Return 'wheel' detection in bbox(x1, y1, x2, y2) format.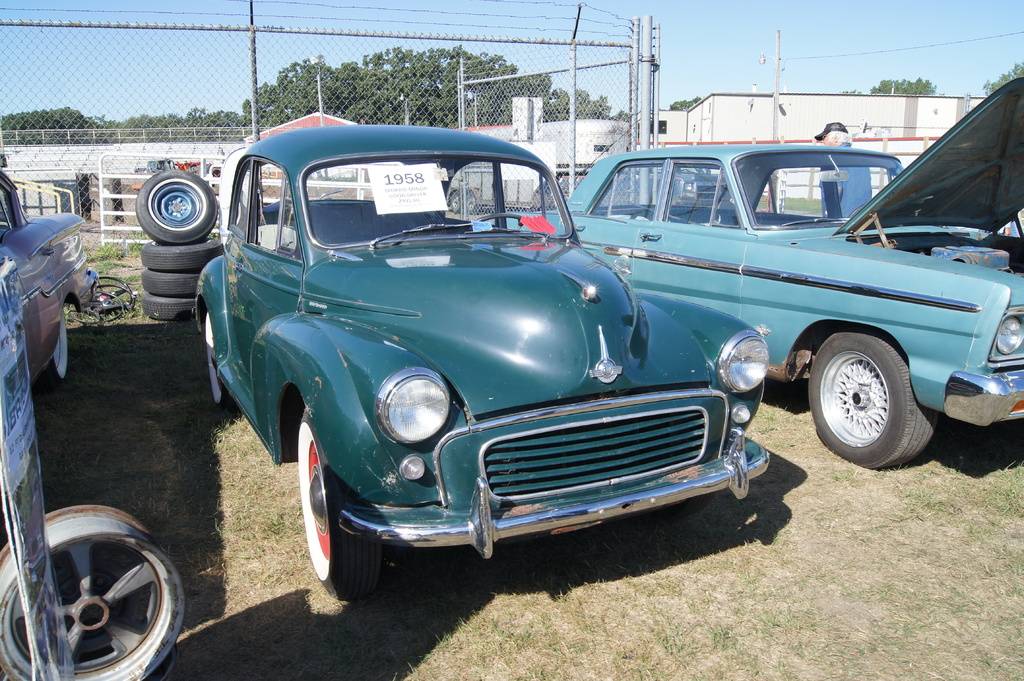
bbox(70, 307, 99, 328).
